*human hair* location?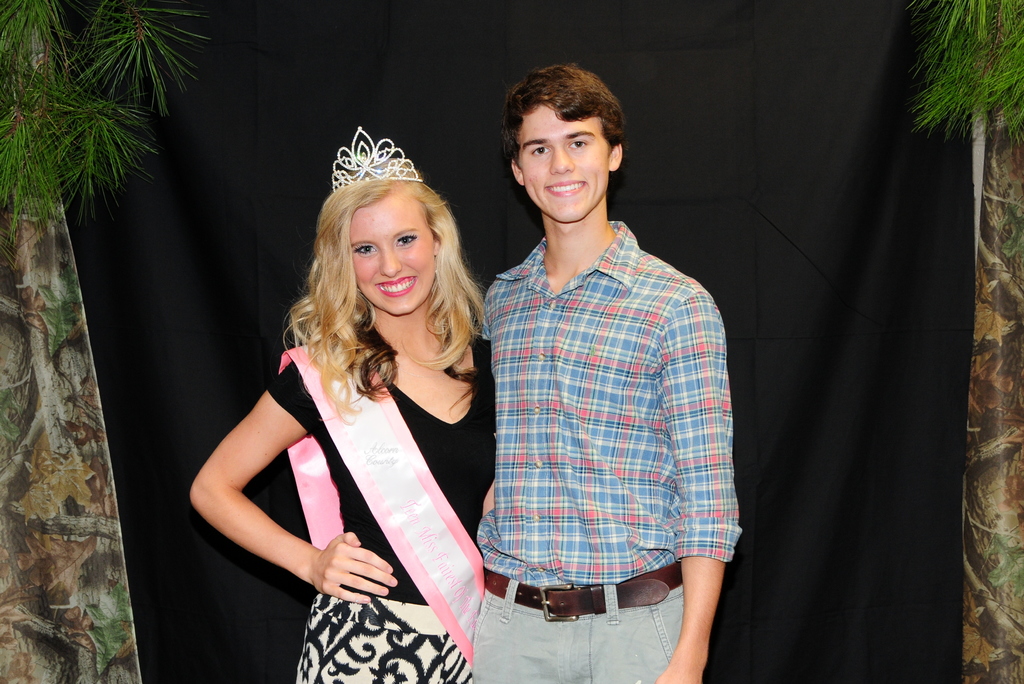
box=[504, 65, 628, 157]
